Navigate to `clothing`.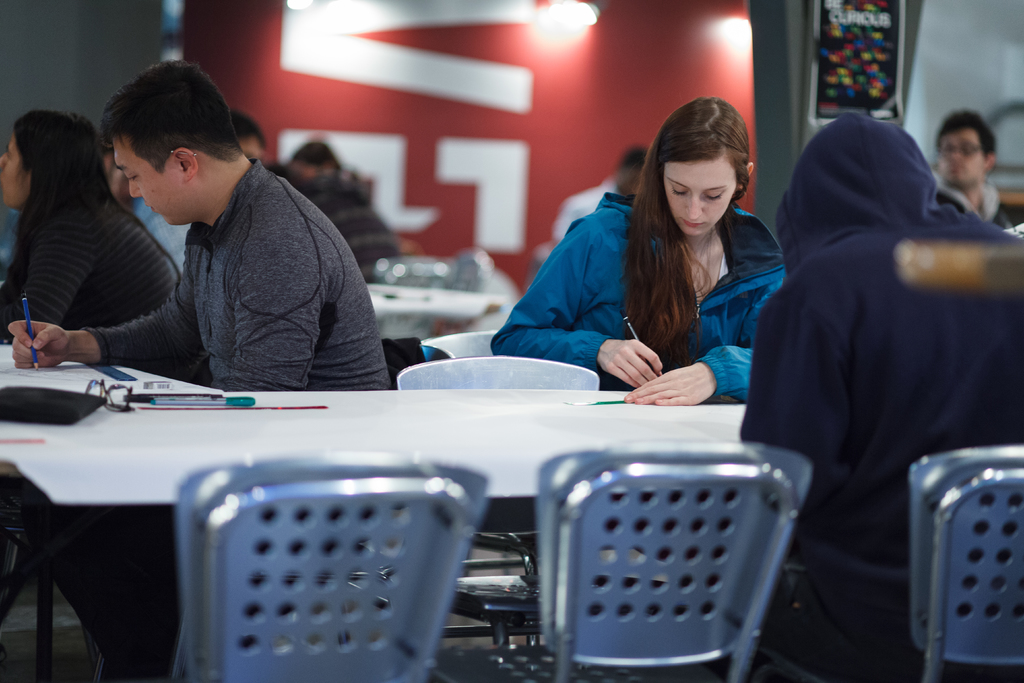
Navigation target: l=33, t=111, r=403, b=406.
